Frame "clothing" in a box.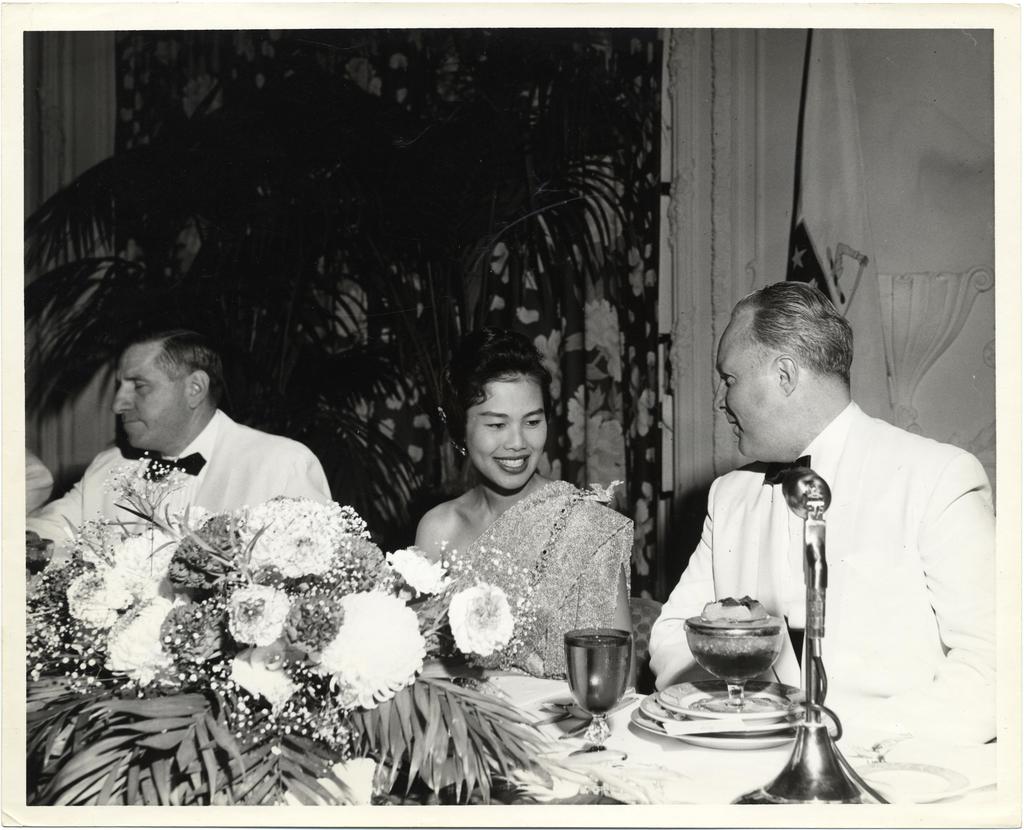
<region>13, 408, 344, 565</region>.
